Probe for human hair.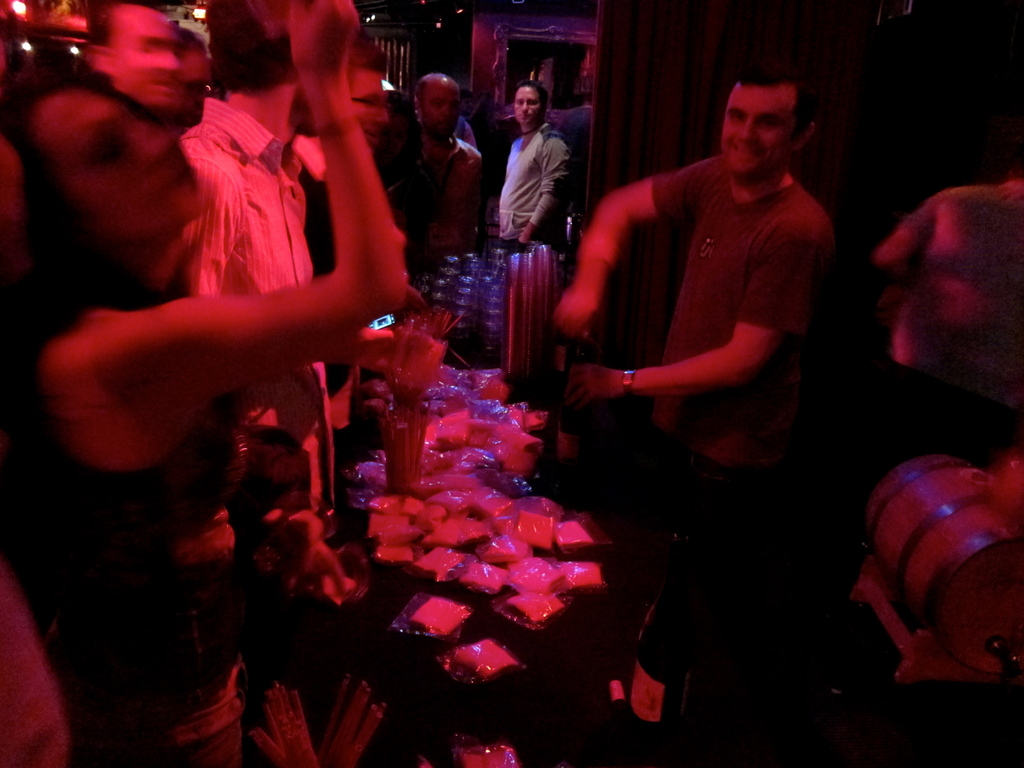
Probe result: [202, 0, 295, 97].
